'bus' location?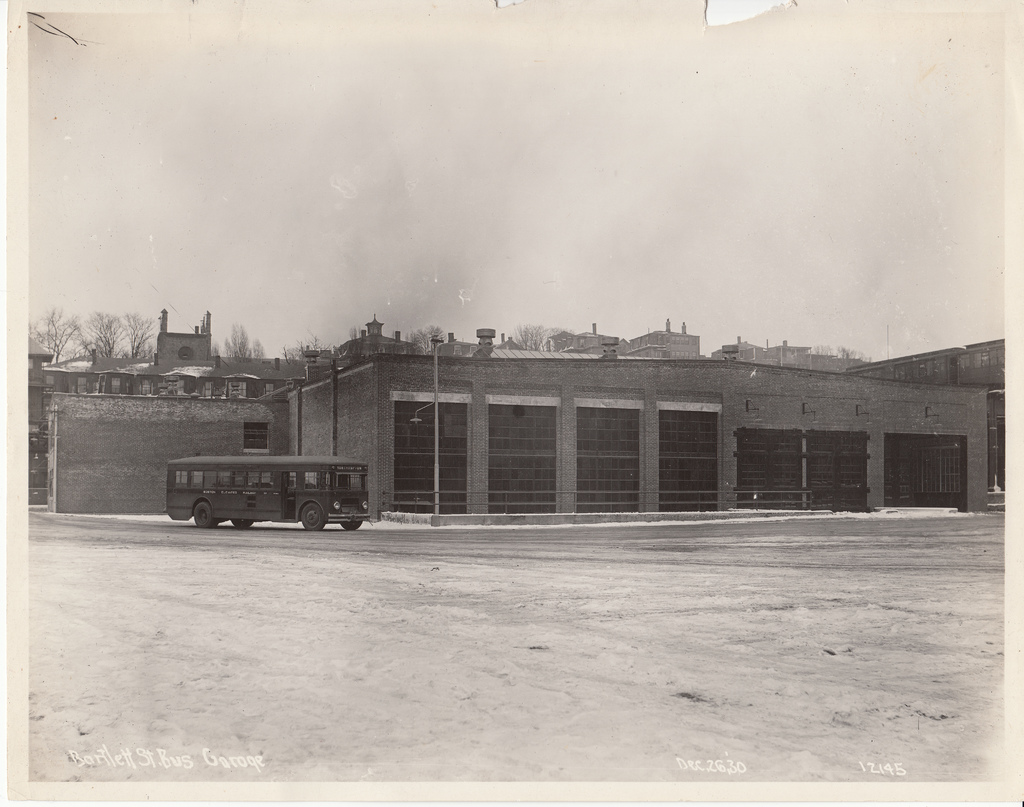
Rect(168, 456, 373, 535)
